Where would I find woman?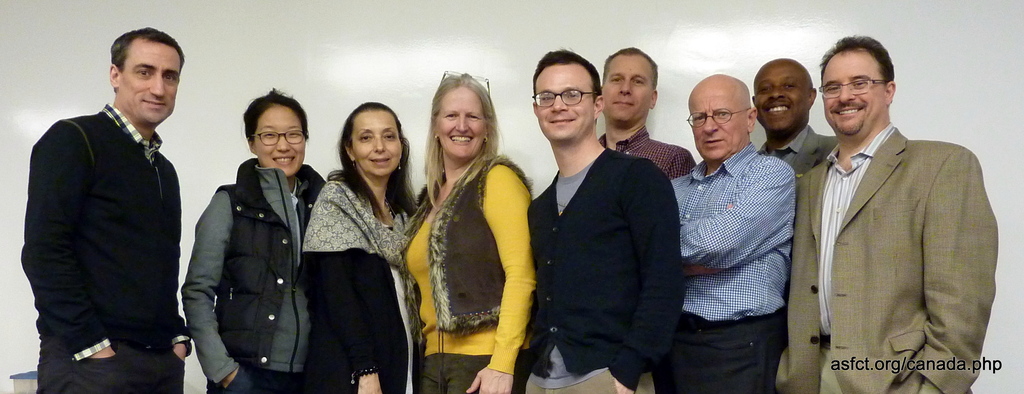
At (left=300, top=102, right=420, bottom=393).
